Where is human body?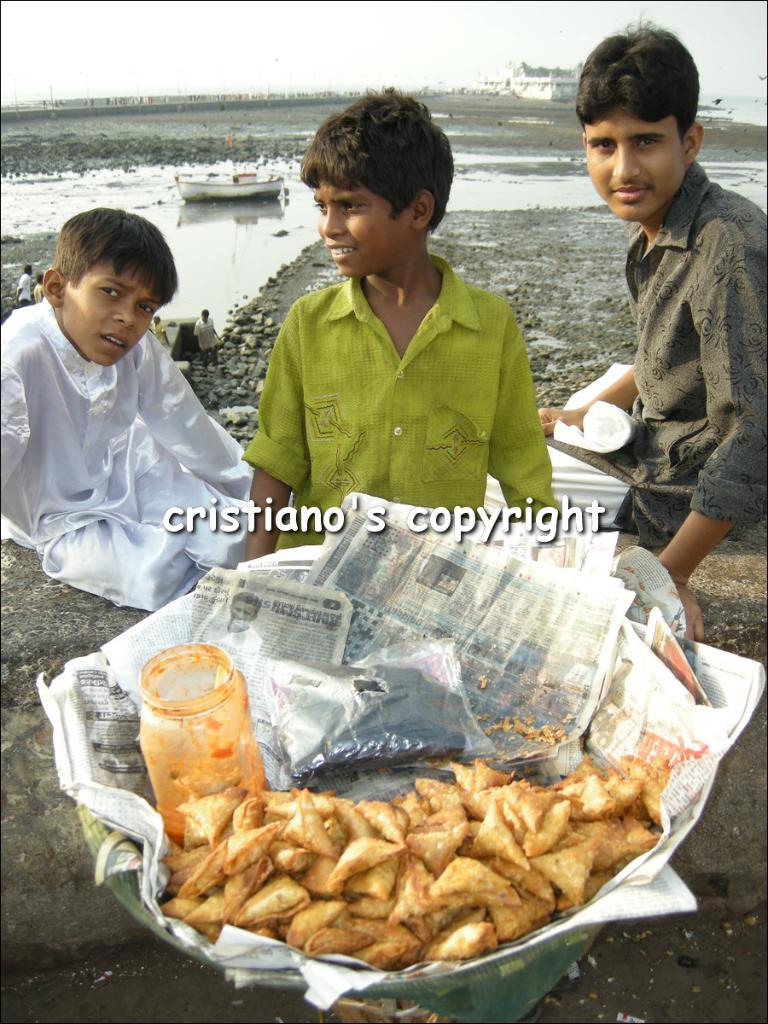
<box>236,79,559,521</box>.
